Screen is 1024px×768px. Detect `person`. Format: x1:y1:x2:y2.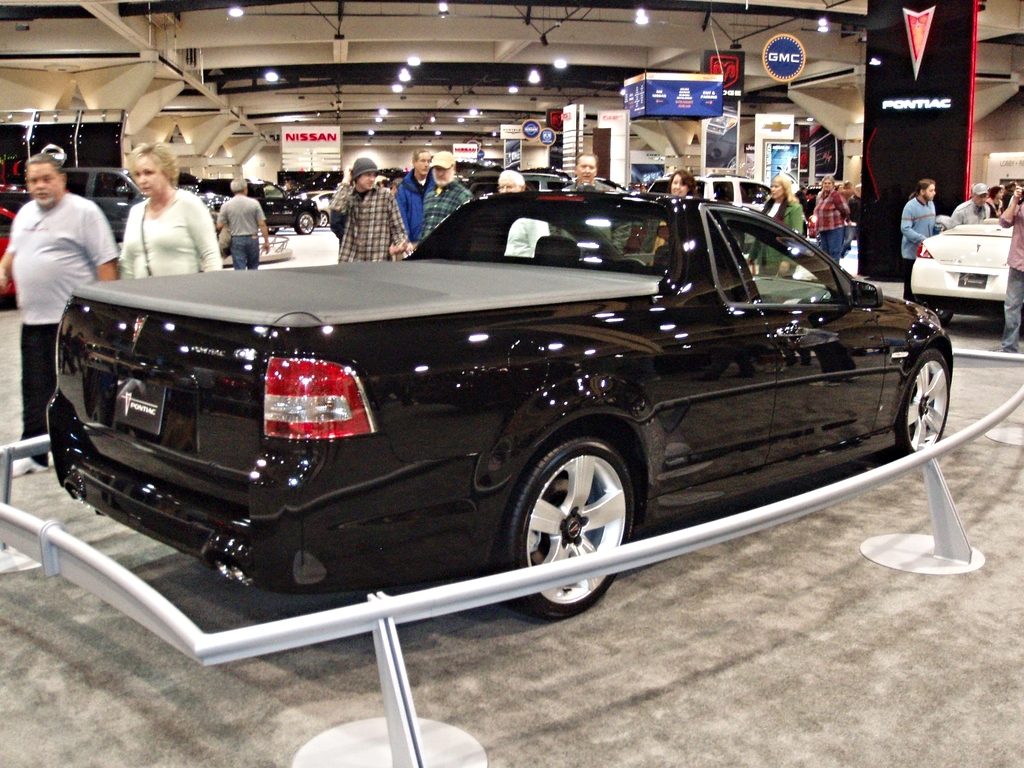
111:159:206:291.
